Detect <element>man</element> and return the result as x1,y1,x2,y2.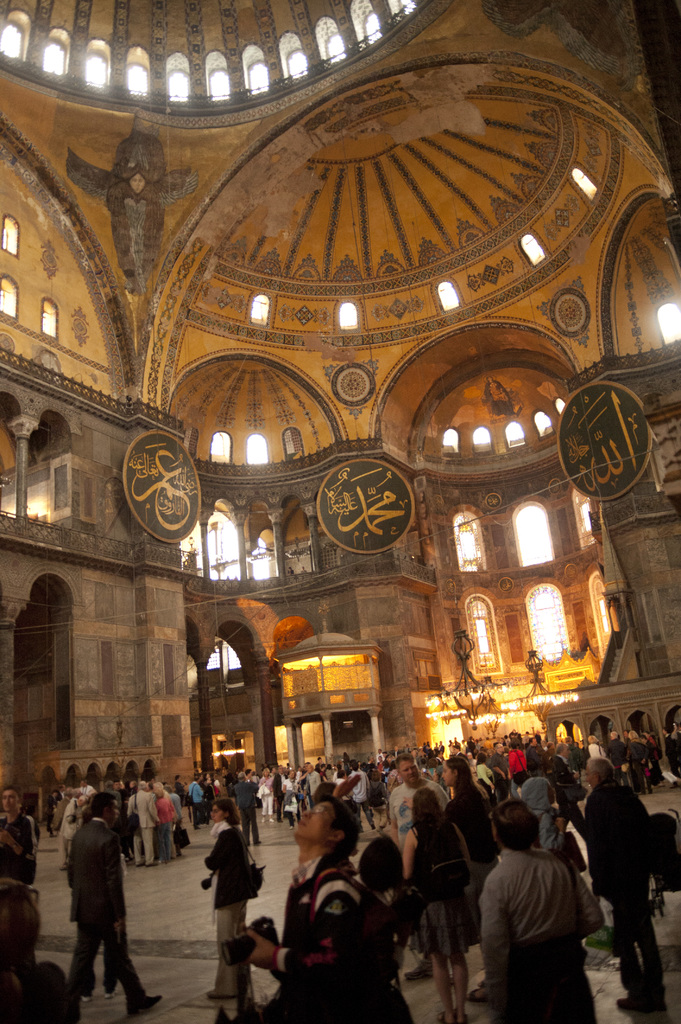
568,753,672,1023.
